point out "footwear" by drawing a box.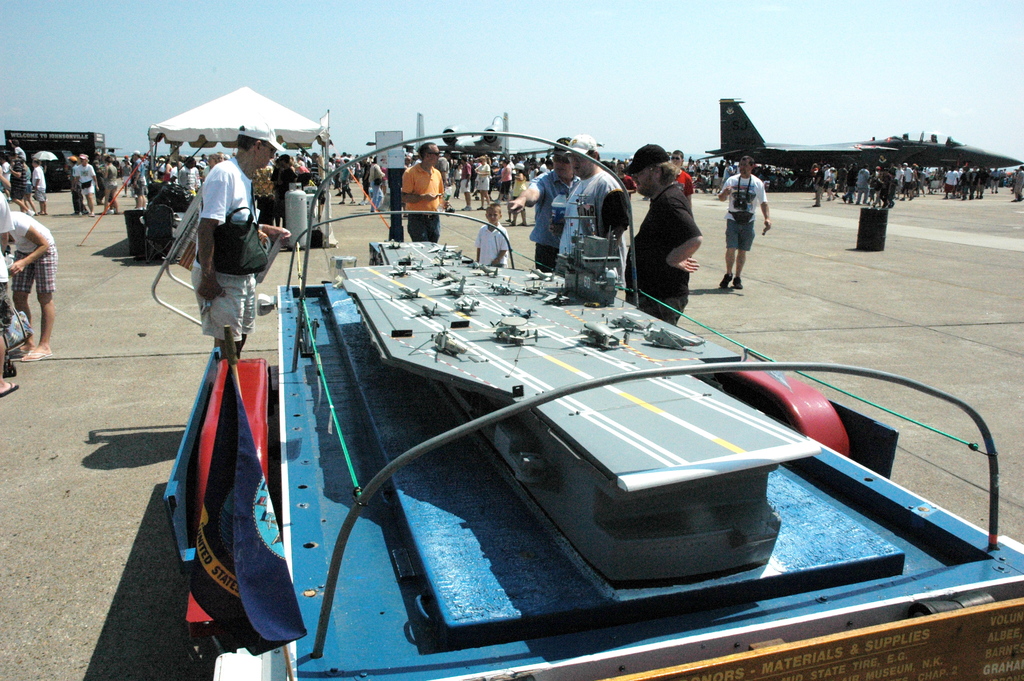
crop(516, 222, 527, 227).
